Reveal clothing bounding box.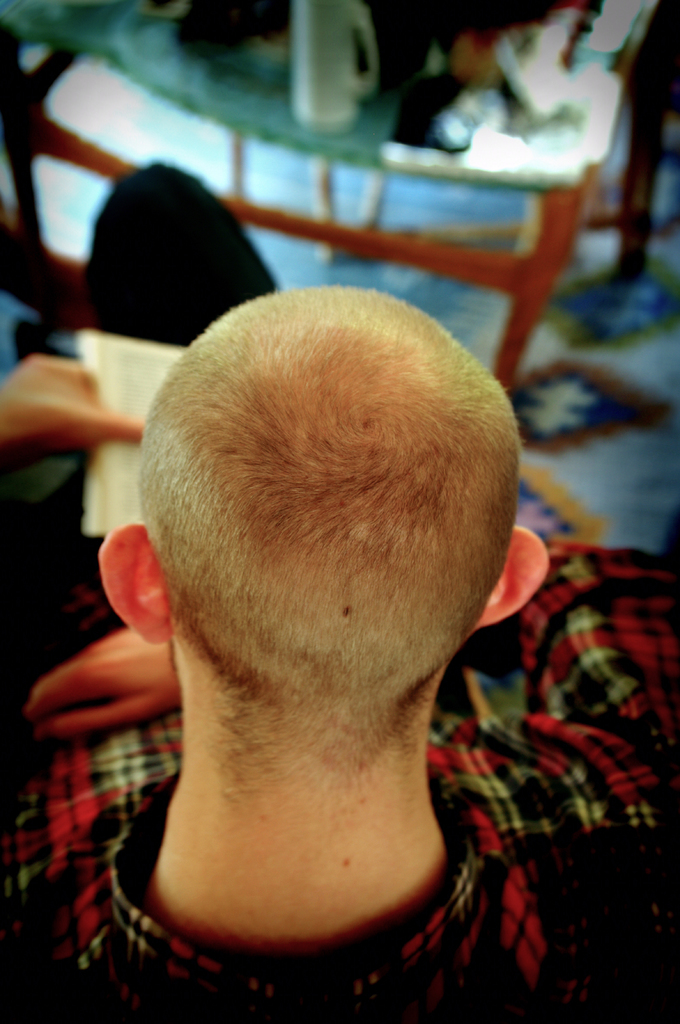
Revealed: (0, 148, 679, 1023).
